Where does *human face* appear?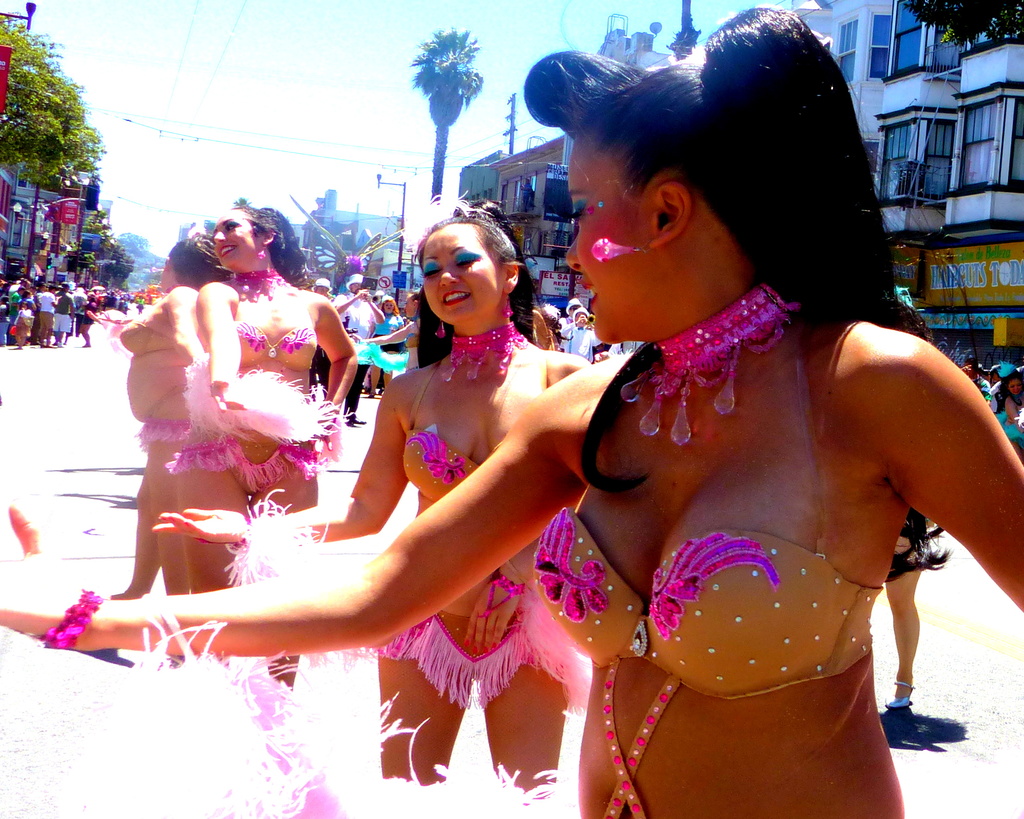
Appears at rect(419, 225, 495, 318).
